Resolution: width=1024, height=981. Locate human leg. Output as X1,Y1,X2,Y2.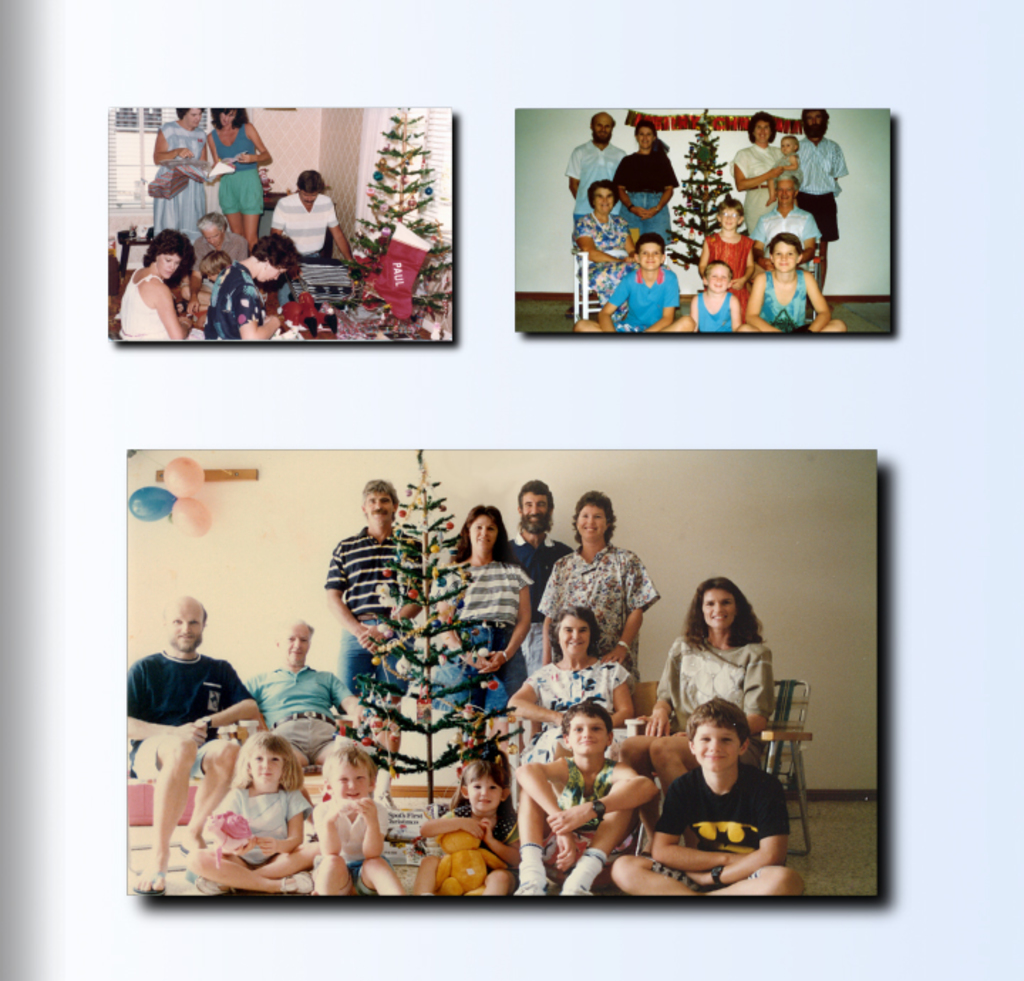
697,864,796,899.
